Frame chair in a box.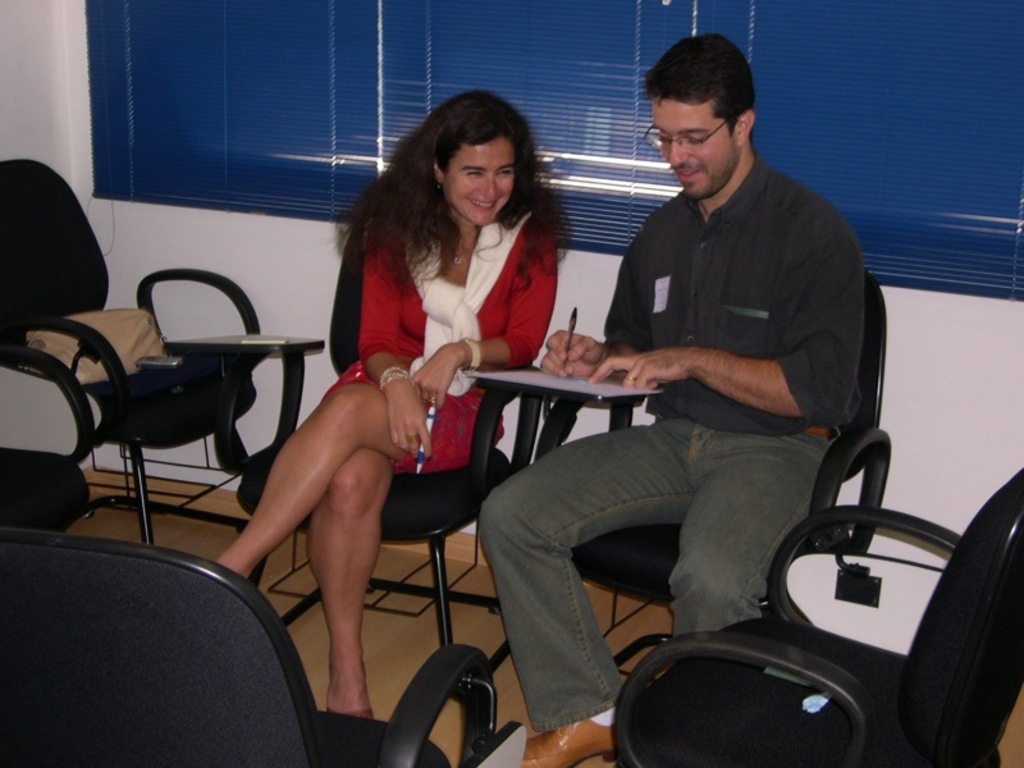
l=230, t=224, r=544, b=672.
